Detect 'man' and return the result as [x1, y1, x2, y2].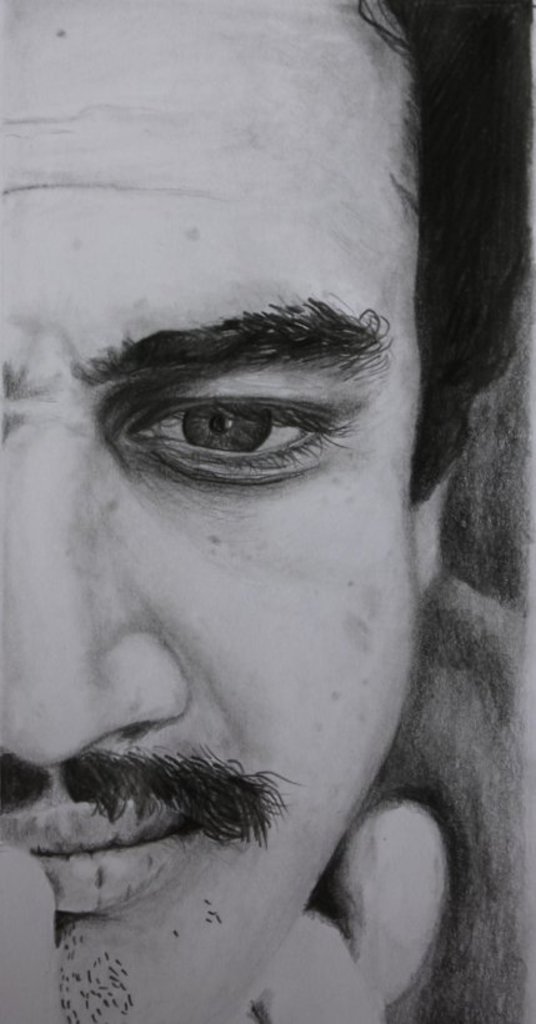
[0, 0, 535, 1023].
